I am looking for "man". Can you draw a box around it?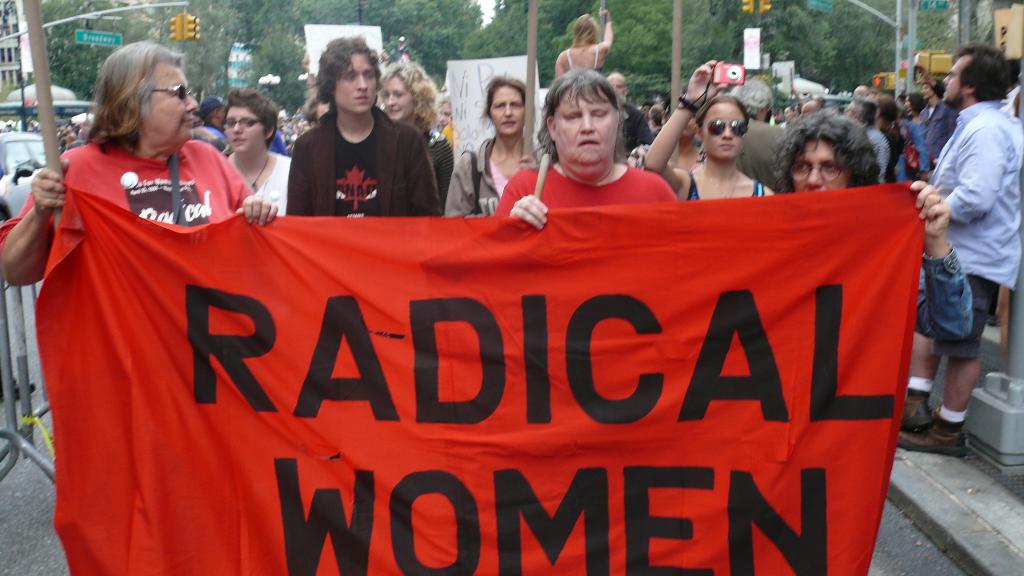
Sure, the bounding box is (278,36,449,218).
